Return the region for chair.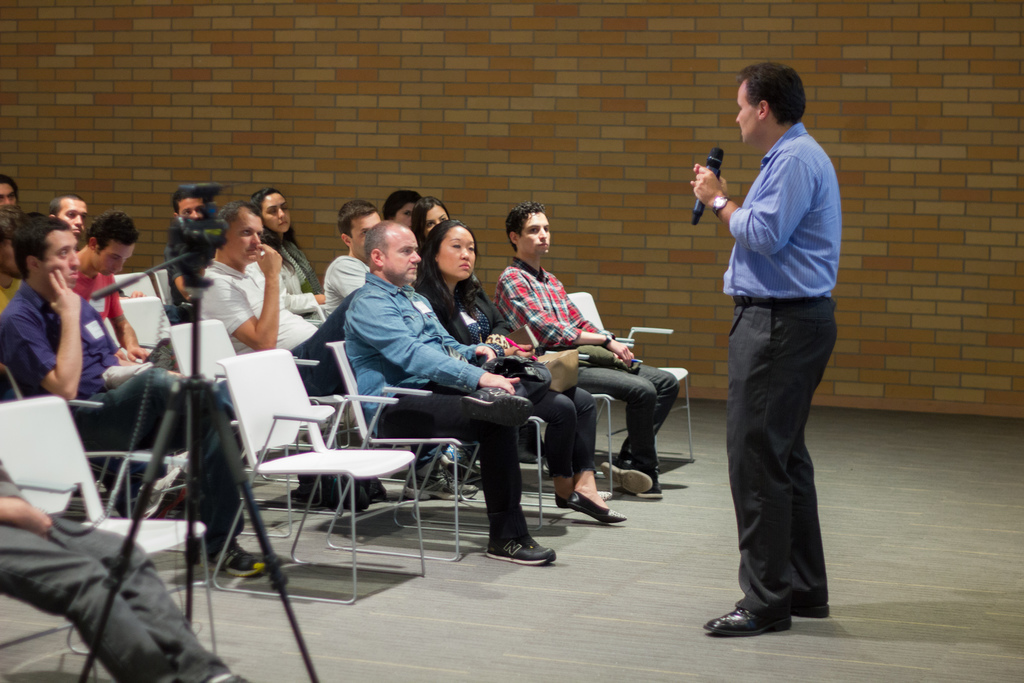
bbox=(564, 288, 694, 462).
